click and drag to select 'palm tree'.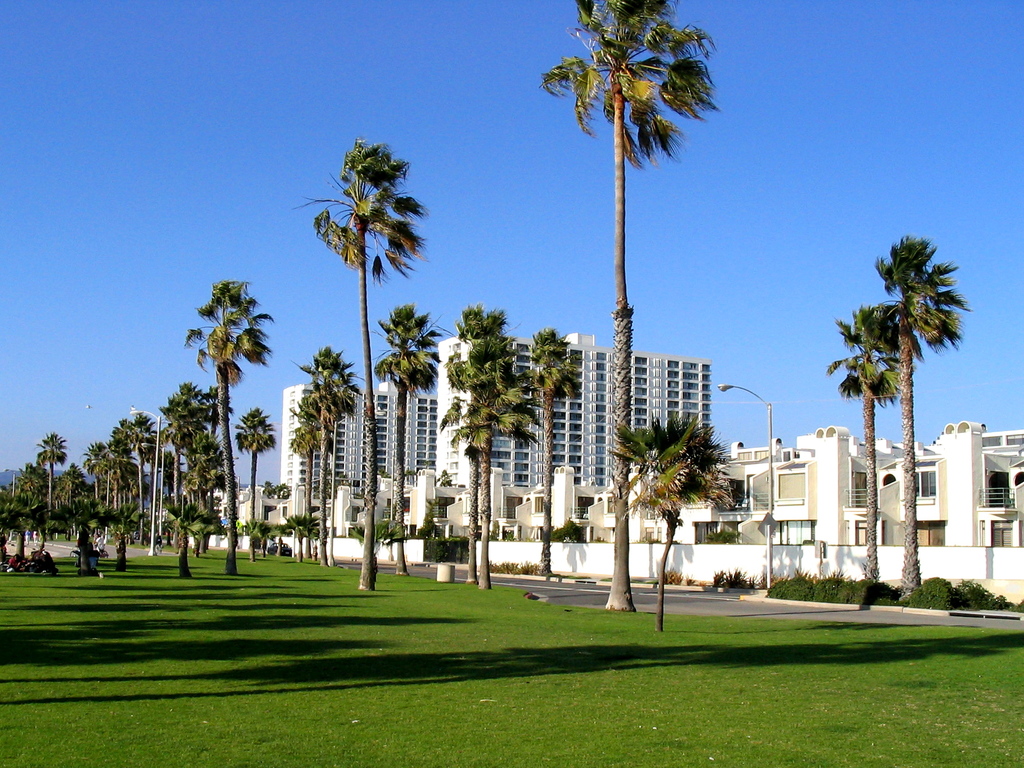
Selection: {"left": 79, "top": 406, "right": 170, "bottom": 536}.
